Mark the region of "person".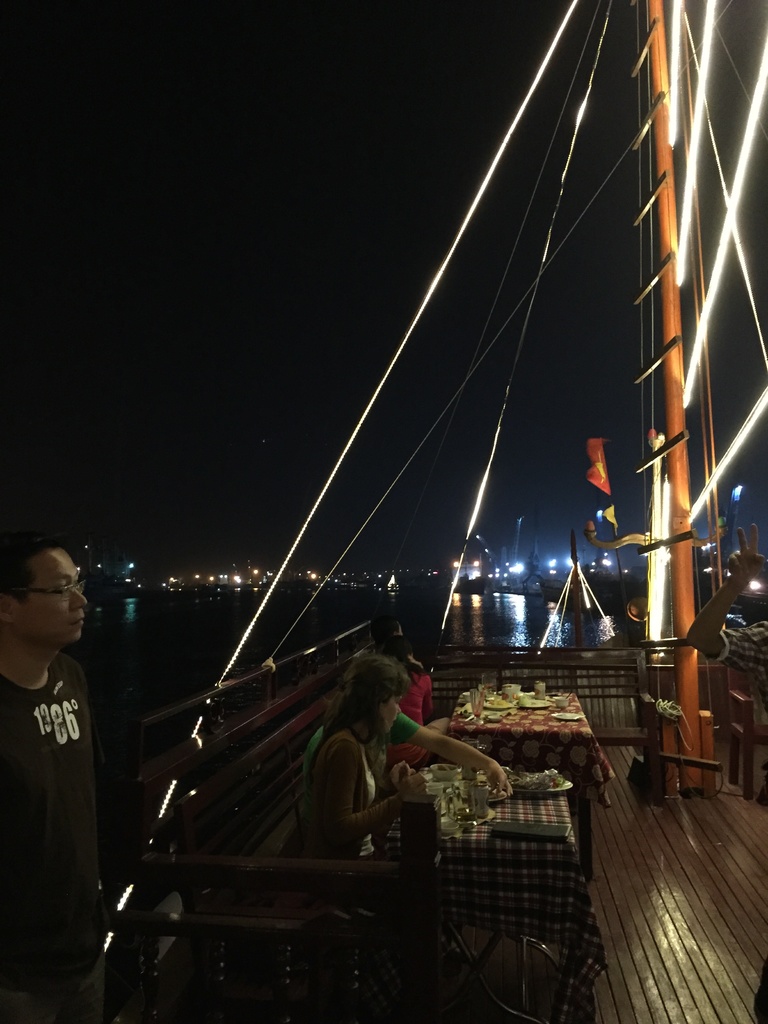
Region: bbox=[677, 525, 767, 1022].
